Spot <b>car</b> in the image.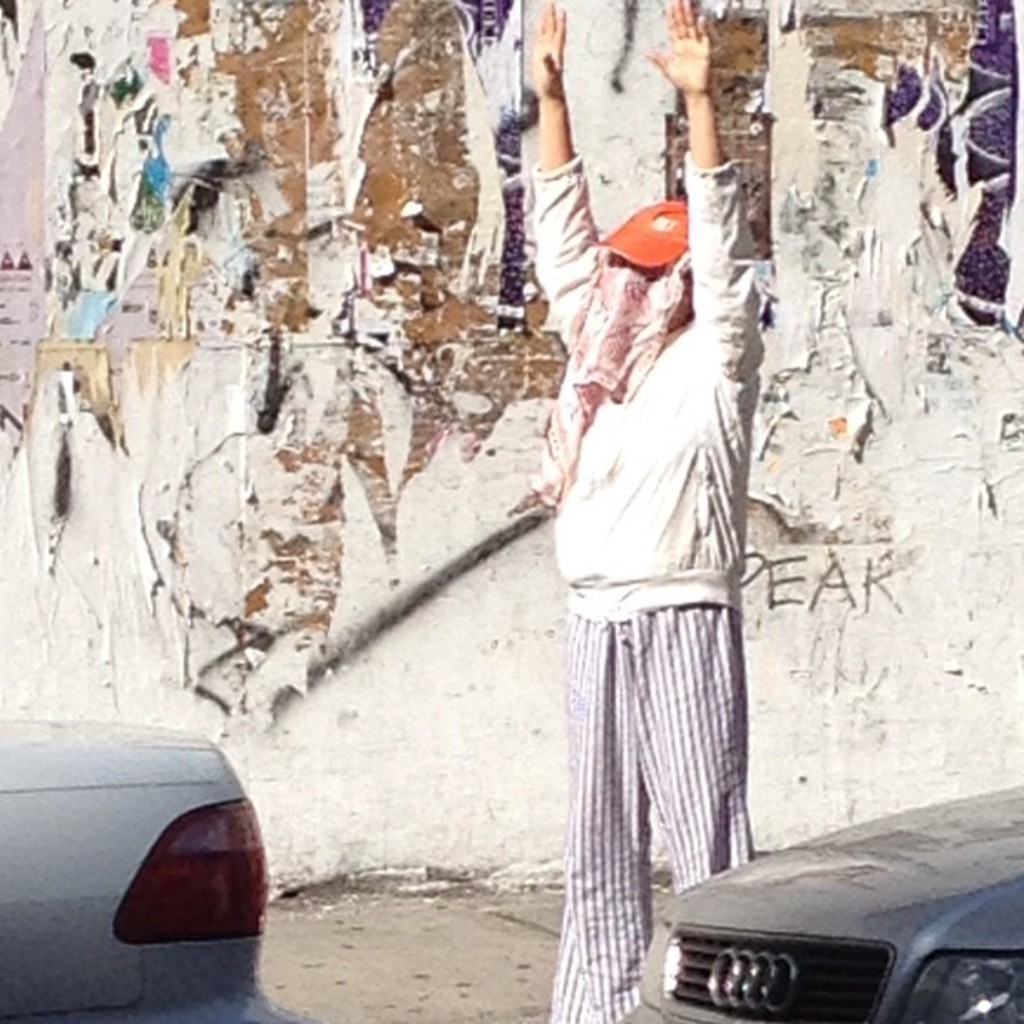
<b>car</b> found at detection(0, 709, 318, 1022).
